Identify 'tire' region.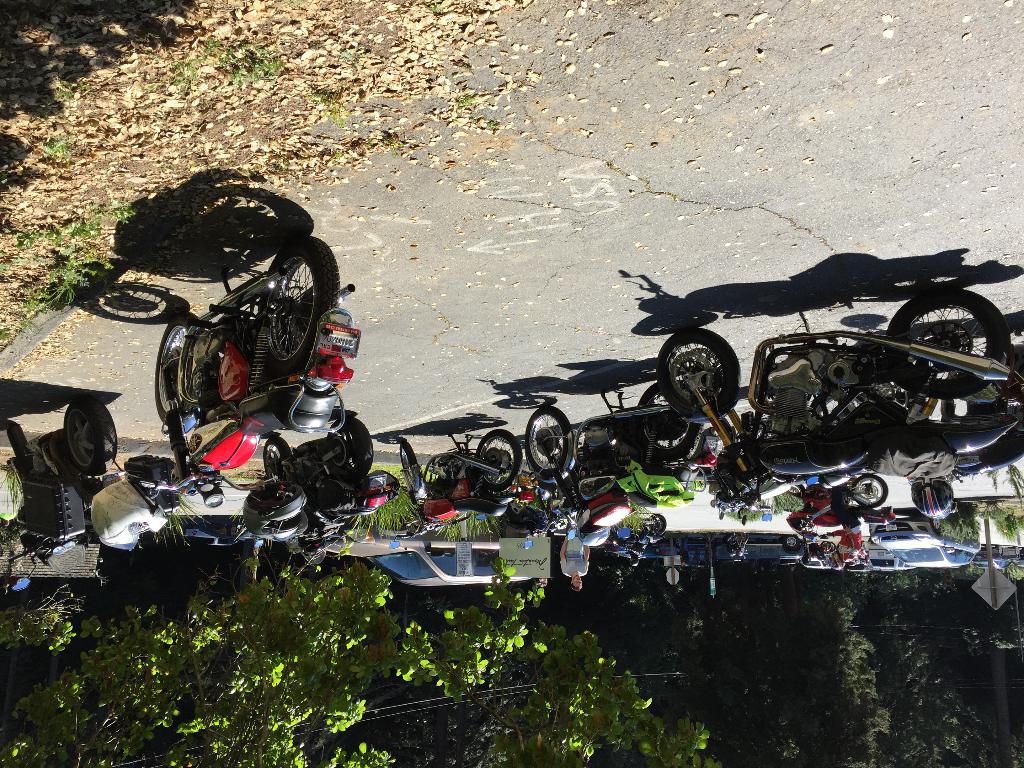
Region: (997,545,1004,559).
